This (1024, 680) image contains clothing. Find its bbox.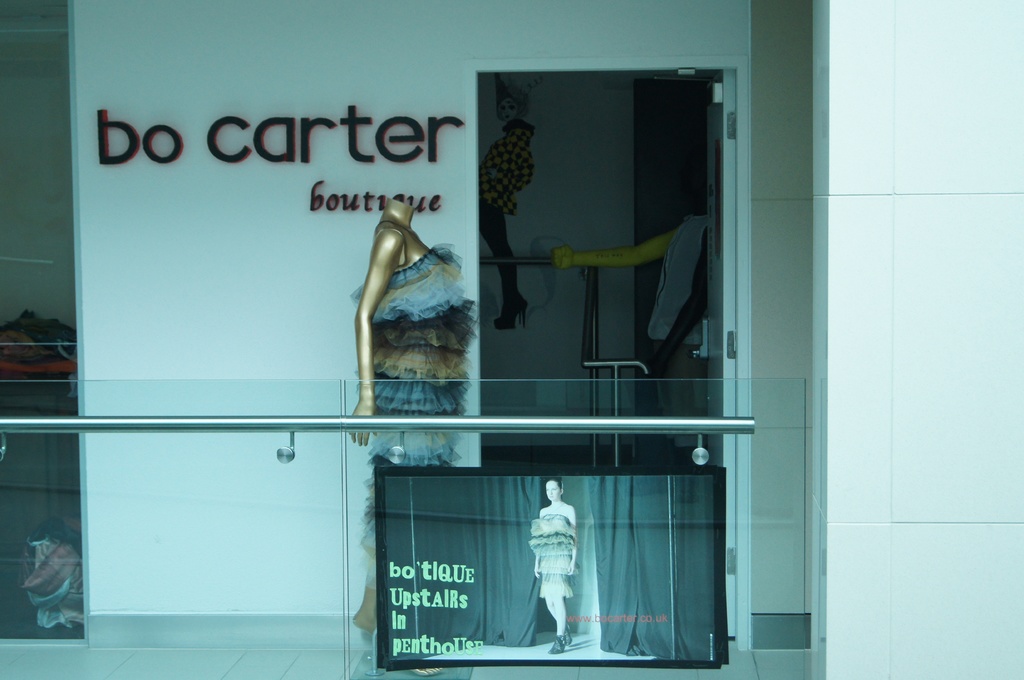
(left=474, top=111, right=534, bottom=301).
